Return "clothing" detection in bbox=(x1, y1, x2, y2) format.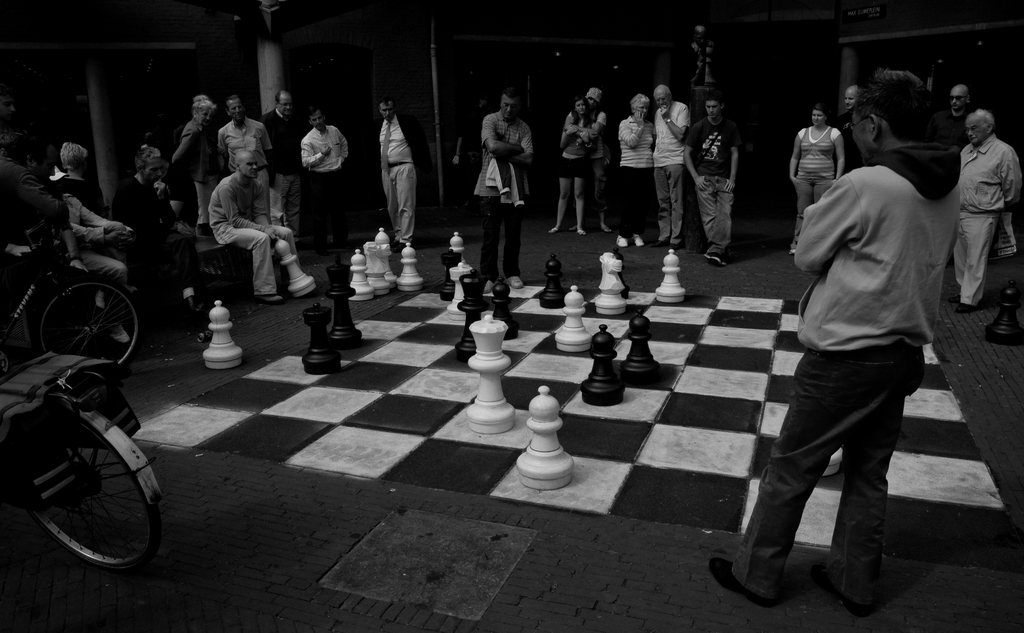
bbox=(141, 167, 203, 271).
